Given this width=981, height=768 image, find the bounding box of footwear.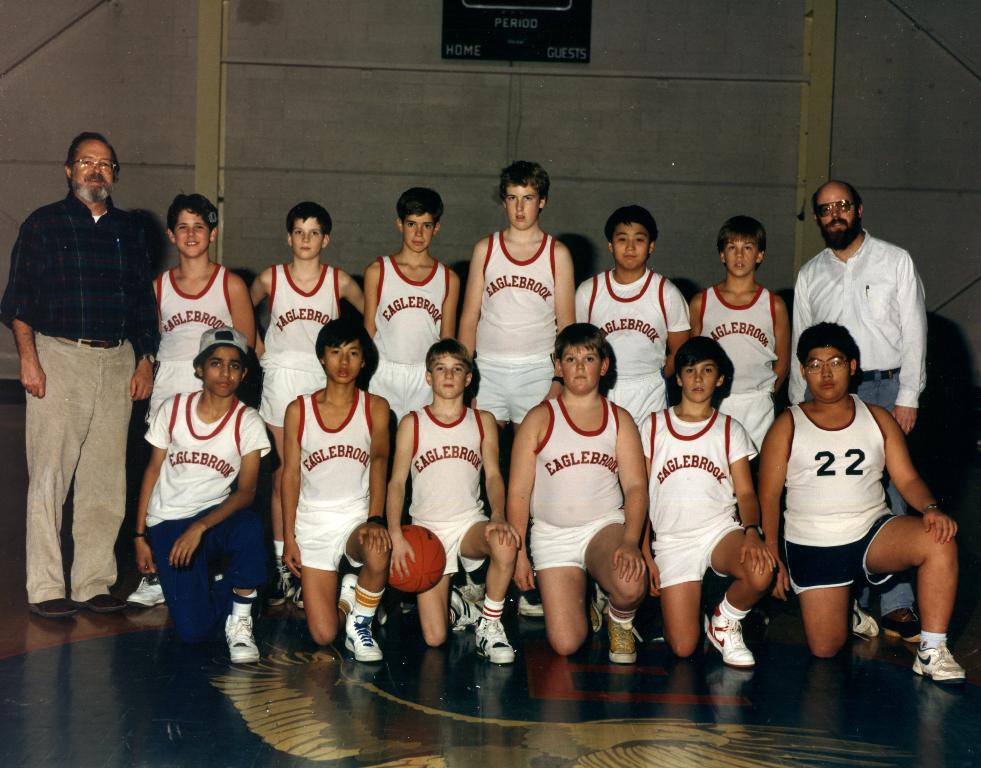
l=882, t=610, r=928, b=642.
